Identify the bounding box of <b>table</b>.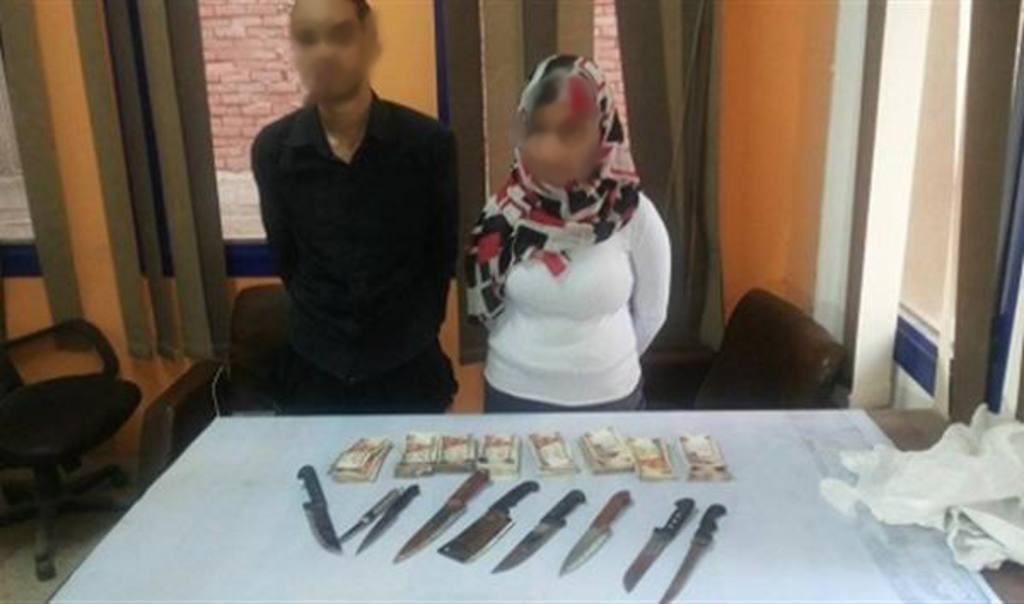
detection(56, 404, 1022, 602).
